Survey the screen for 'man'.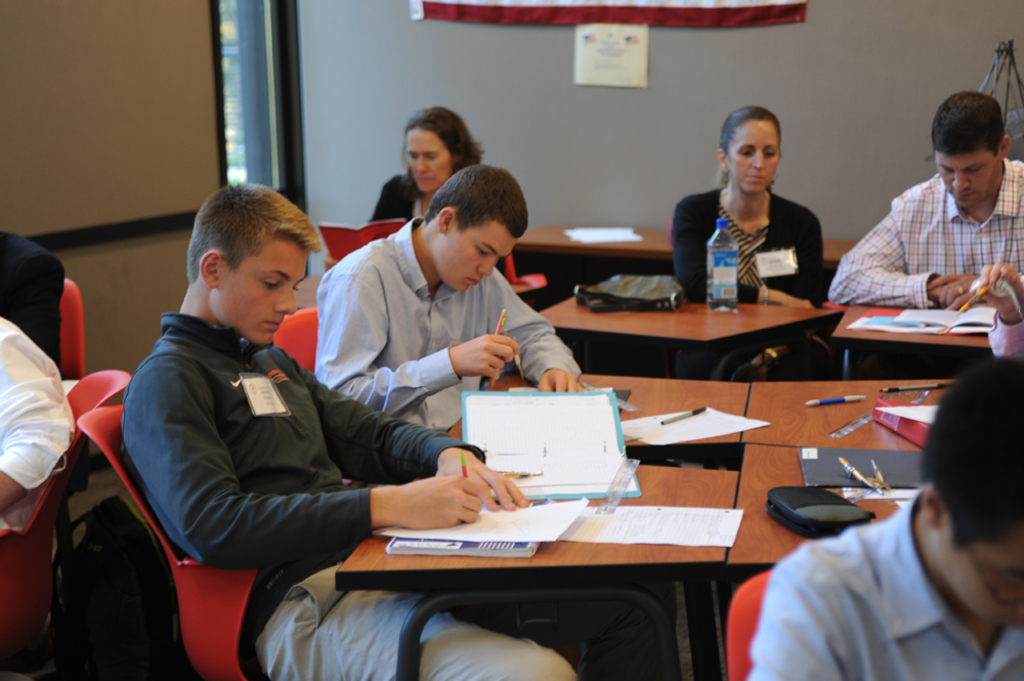
Survey found: x1=731 y1=402 x2=1023 y2=680.
